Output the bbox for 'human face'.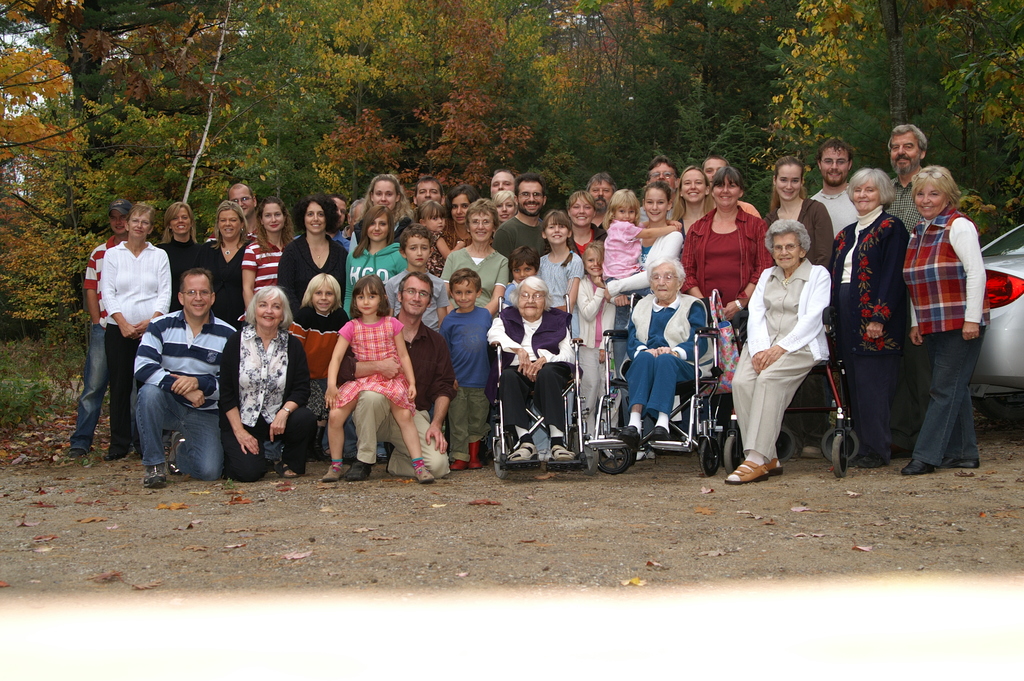
bbox=[915, 186, 946, 215].
